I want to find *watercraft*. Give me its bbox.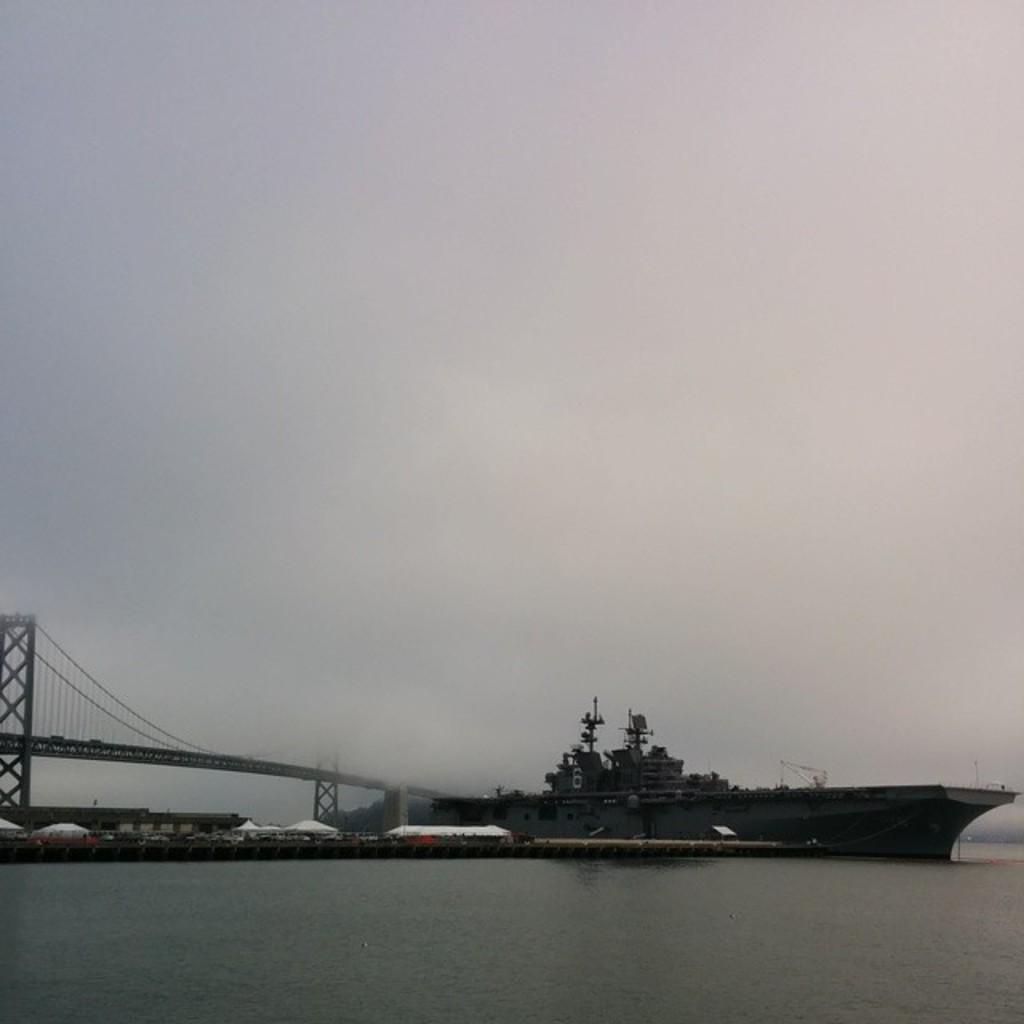
(430,696,1019,858).
